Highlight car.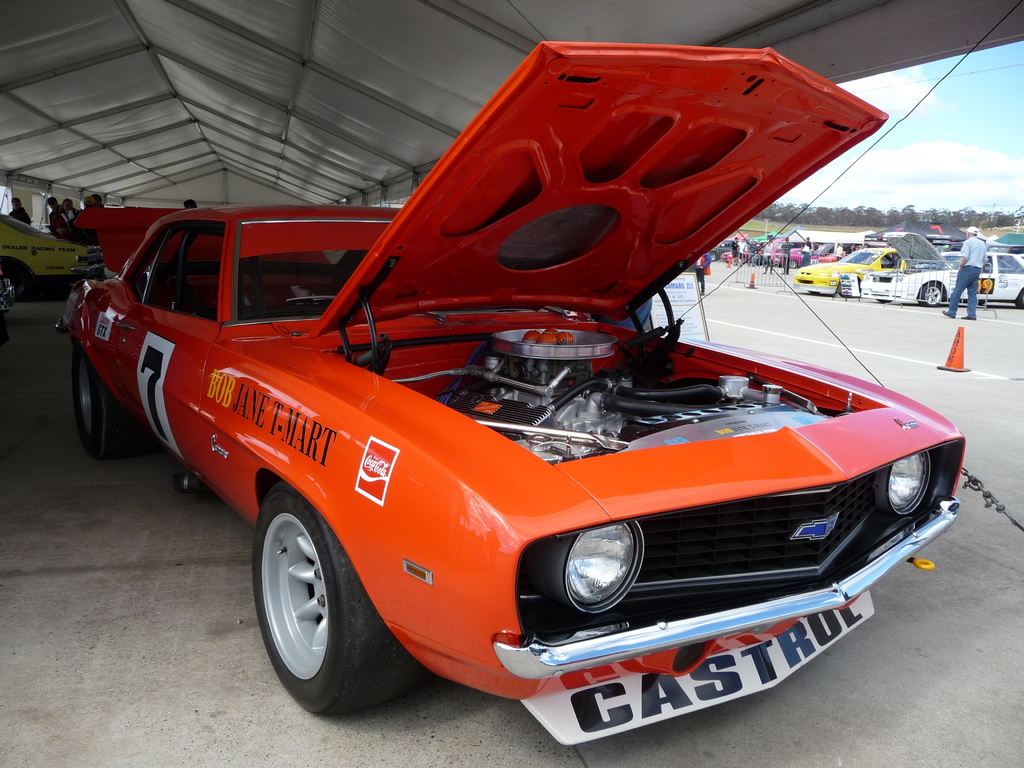
Highlighted region: box(0, 214, 86, 298).
